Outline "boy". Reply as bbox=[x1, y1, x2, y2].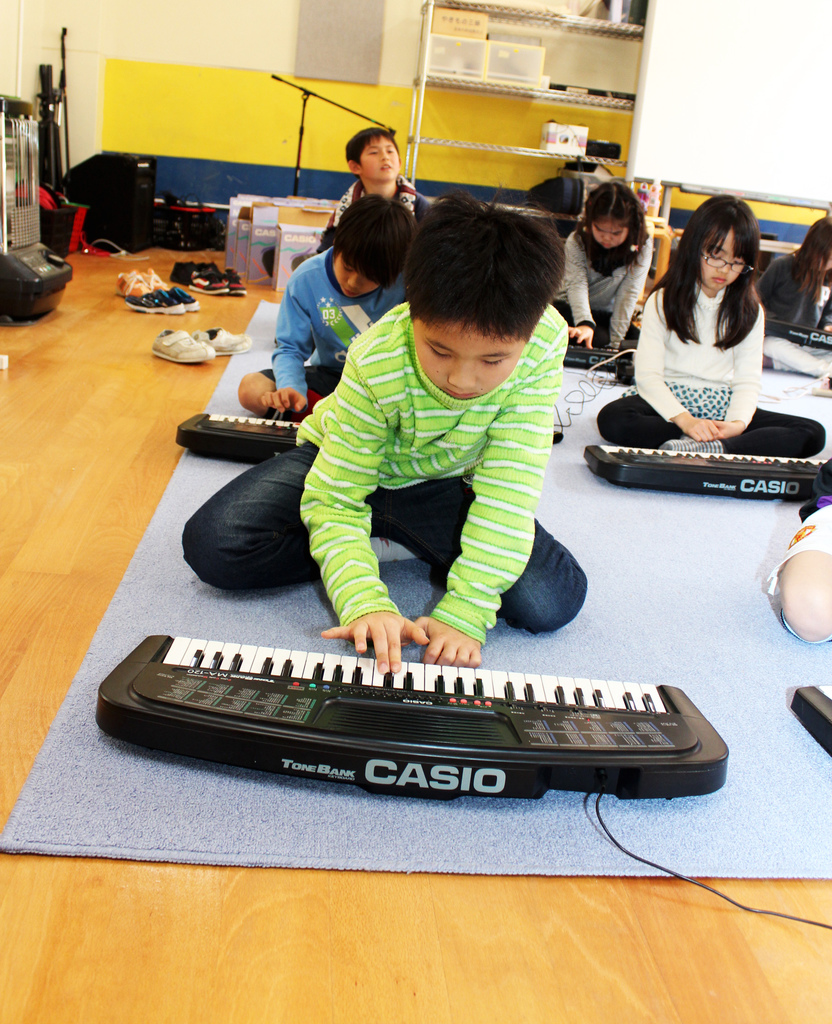
bbox=[246, 180, 611, 680].
